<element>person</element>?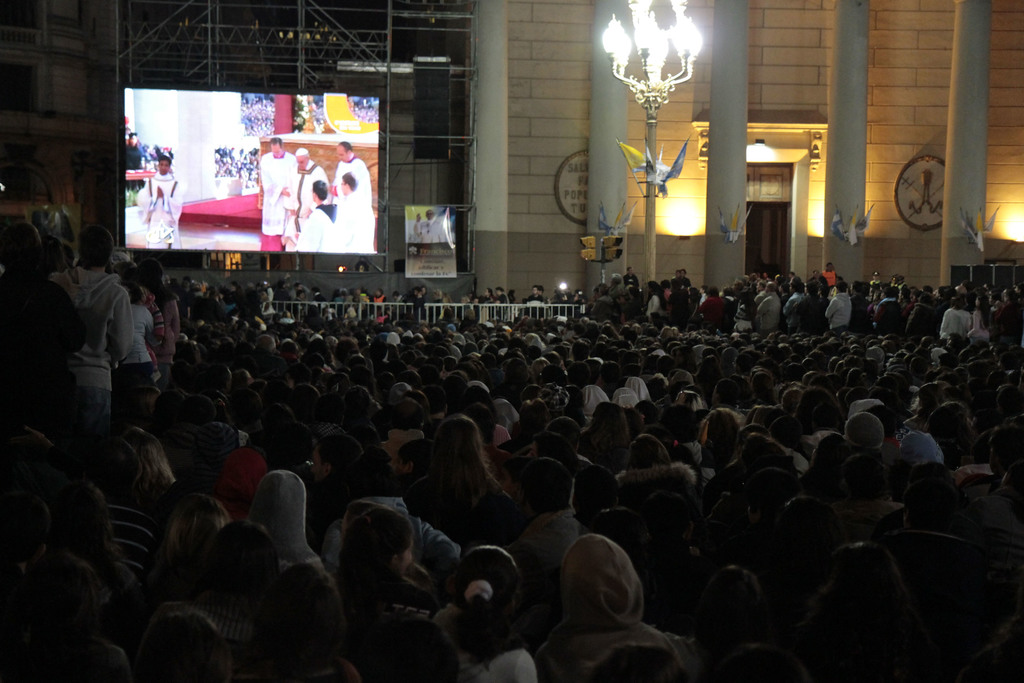
rect(404, 286, 425, 309)
